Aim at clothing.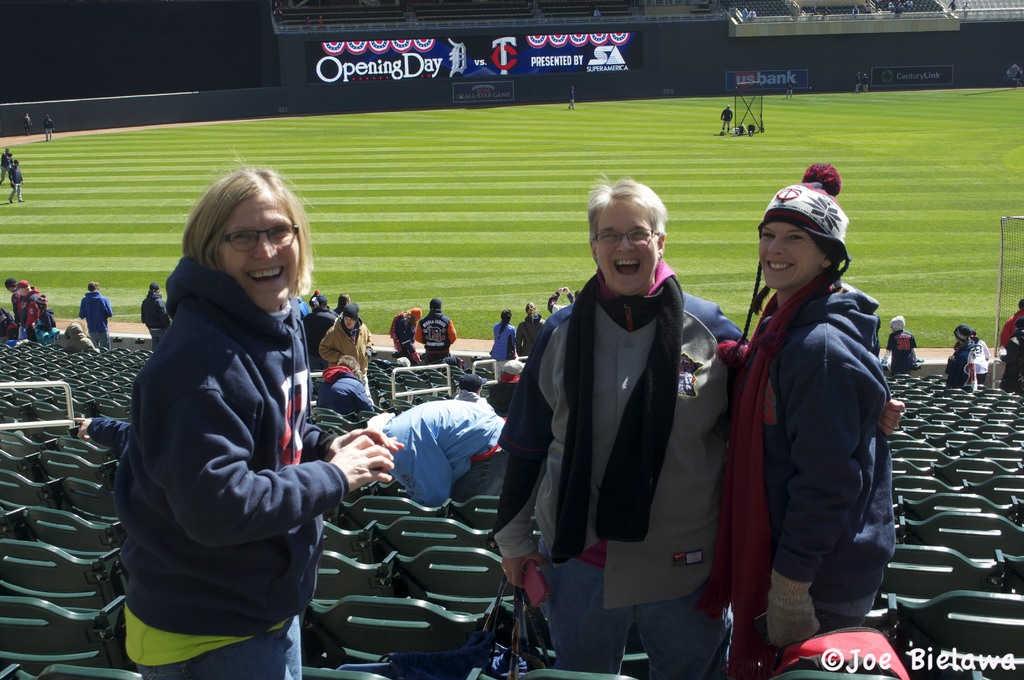
Aimed at l=301, t=308, r=335, b=368.
